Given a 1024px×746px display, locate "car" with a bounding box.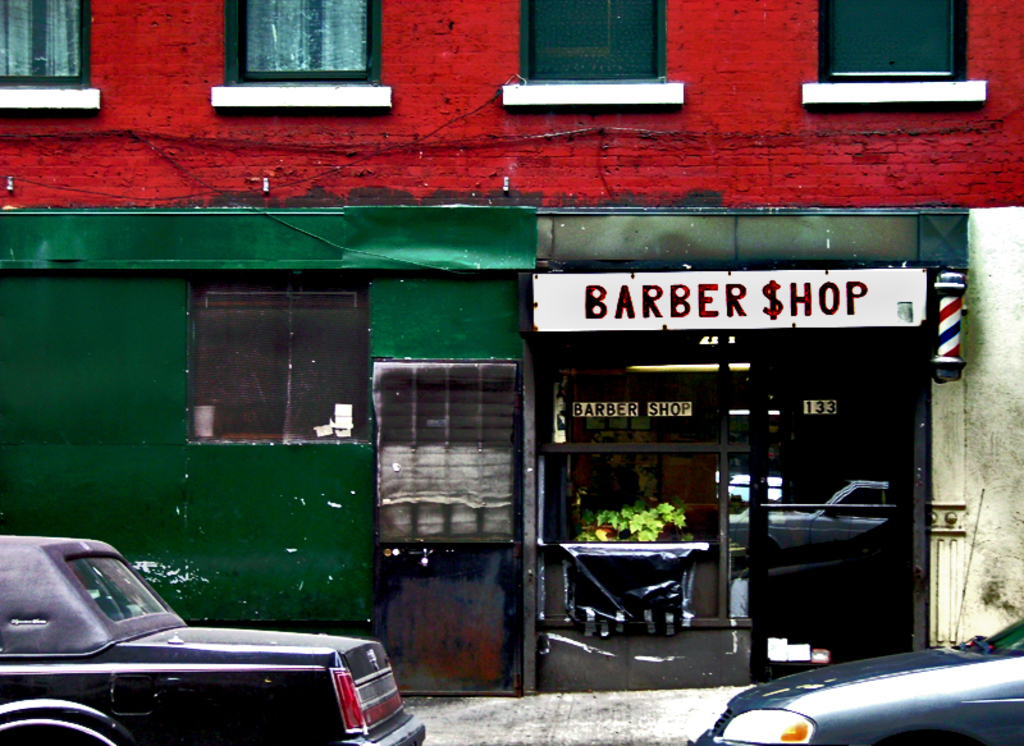
Located: left=726, top=479, right=890, bottom=548.
